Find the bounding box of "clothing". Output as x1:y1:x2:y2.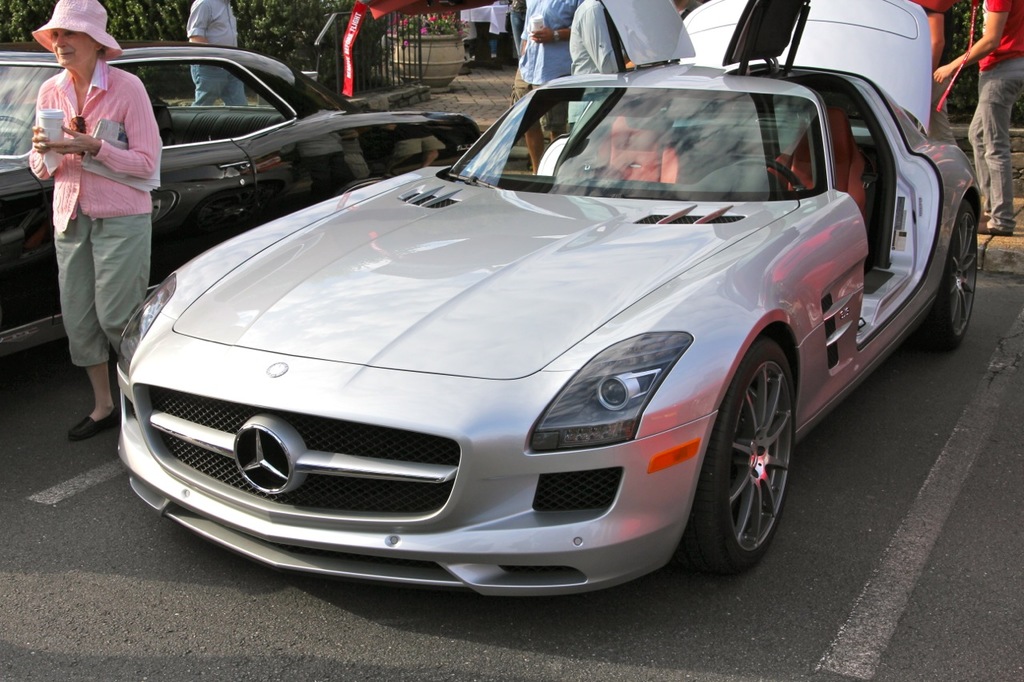
518:0:586:79.
